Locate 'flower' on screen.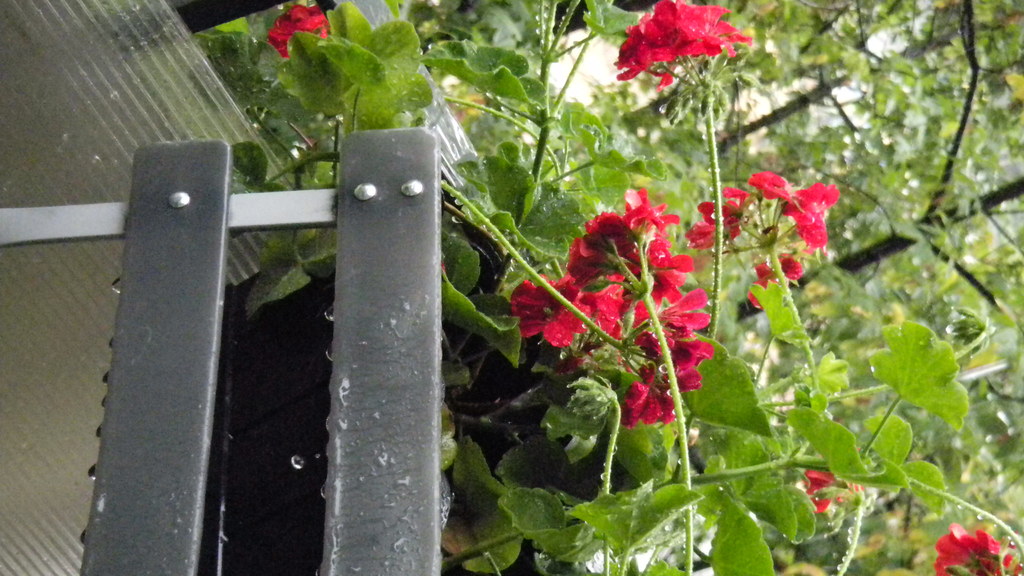
On screen at (left=684, top=166, right=841, bottom=253).
